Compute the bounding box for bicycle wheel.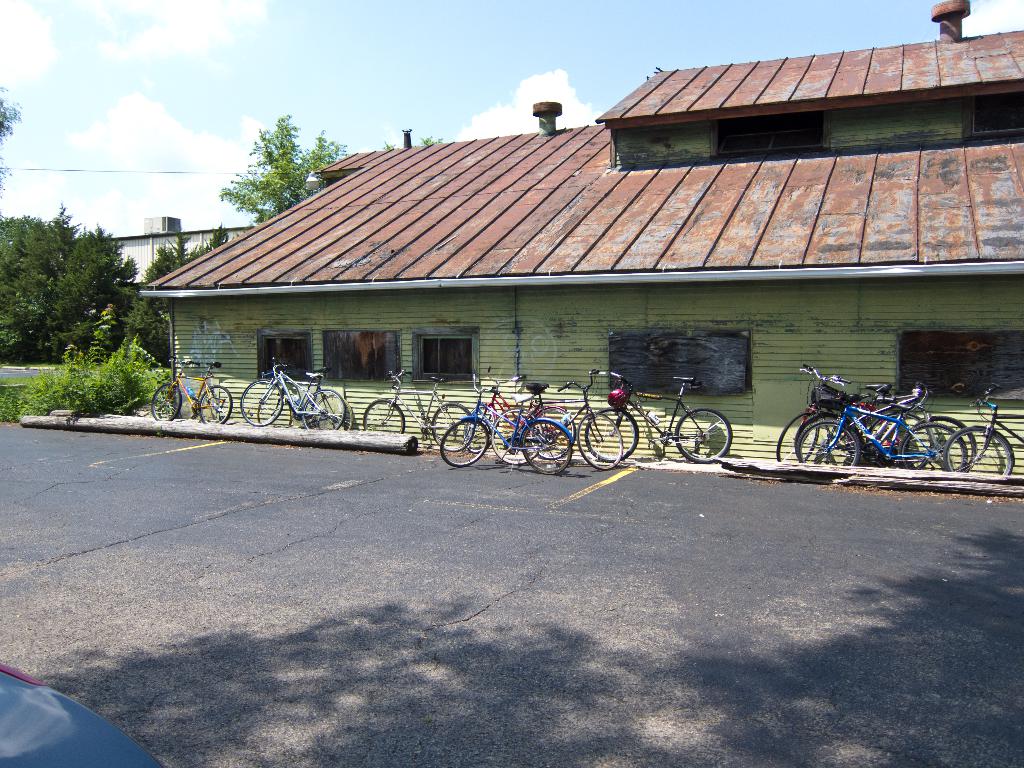
bbox=(239, 378, 282, 425).
